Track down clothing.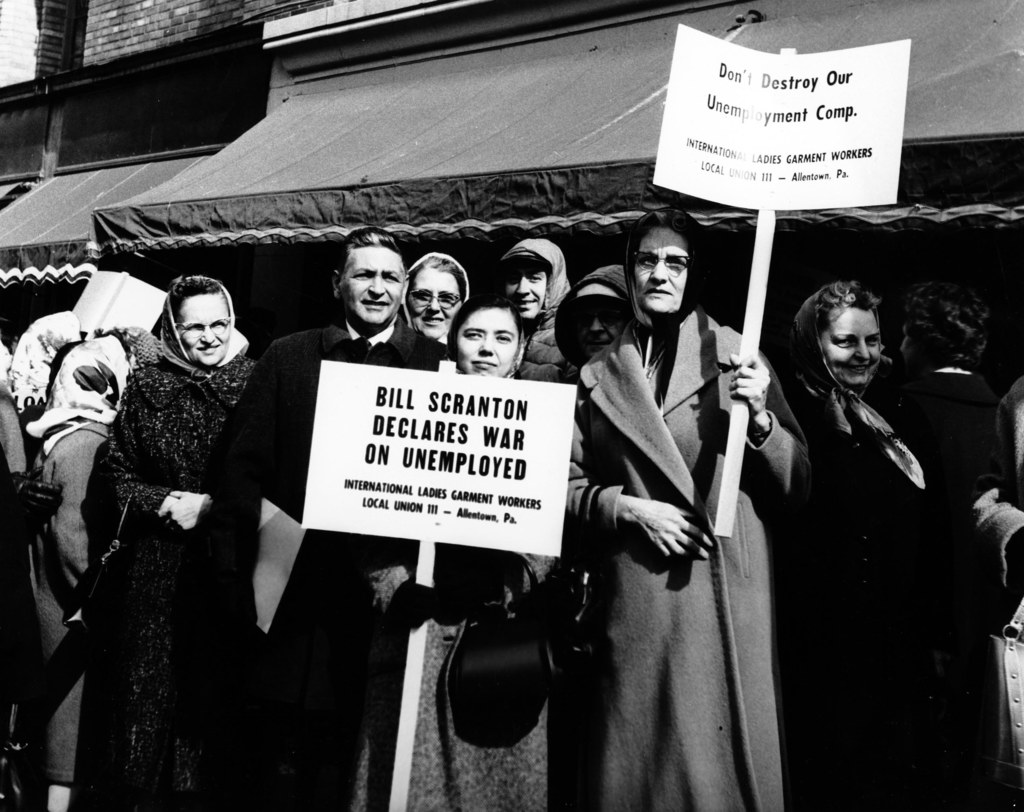
Tracked to (x1=504, y1=308, x2=574, y2=393).
